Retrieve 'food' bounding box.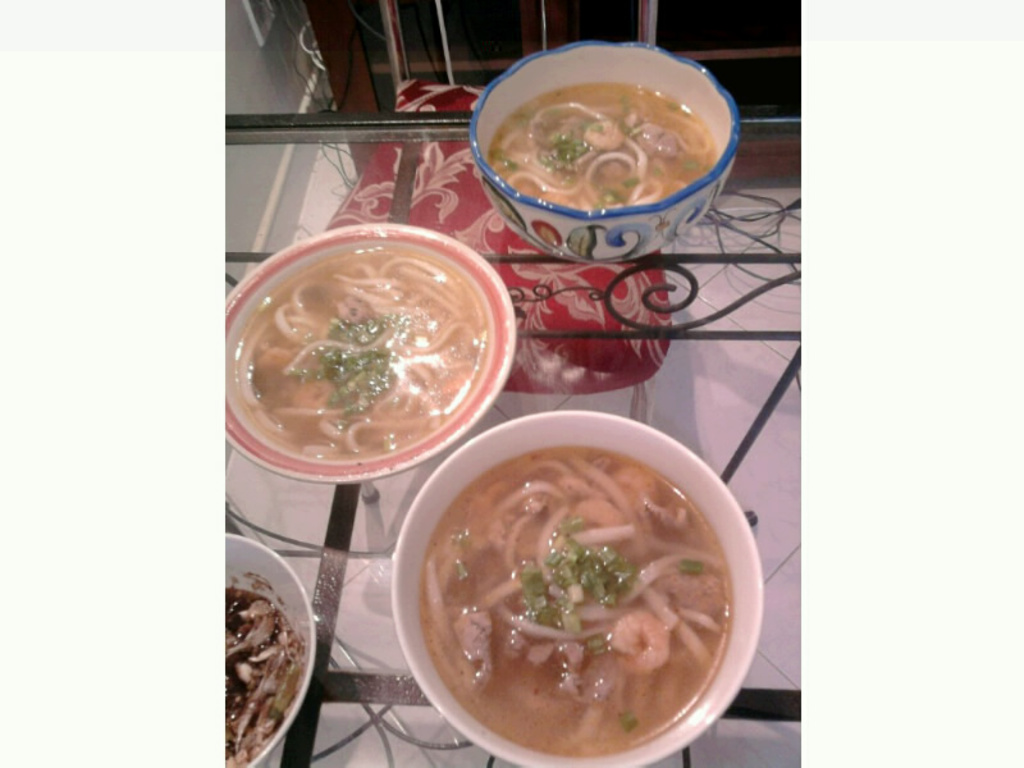
Bounding box: 229,244,494,465.
